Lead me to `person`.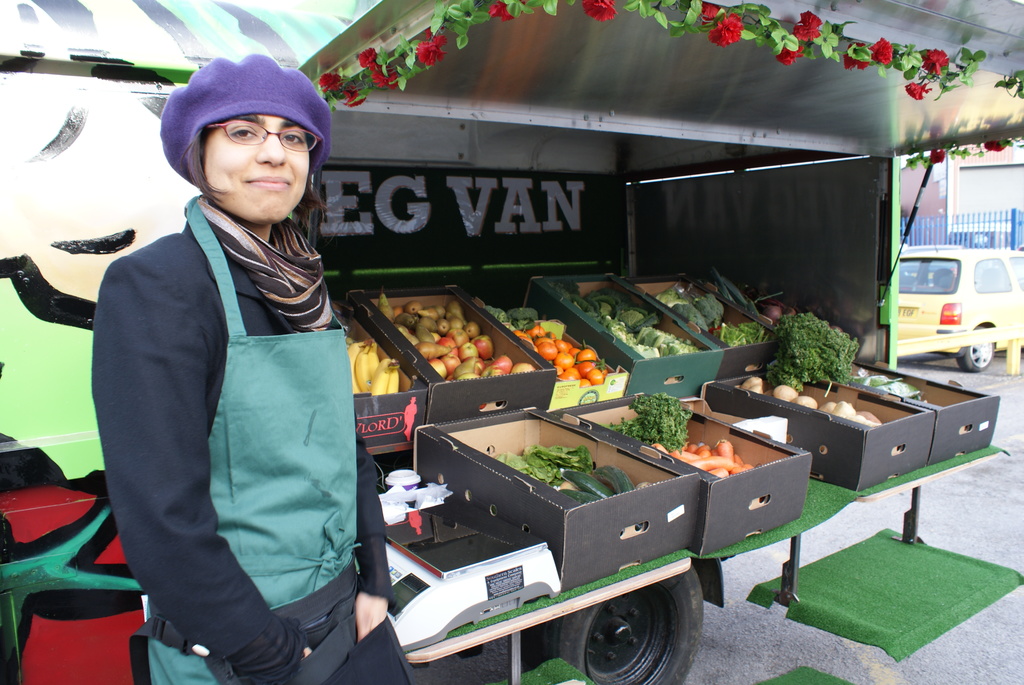
Lead to pyautogui.locateOnScreen(71, 31, 403, 667).
